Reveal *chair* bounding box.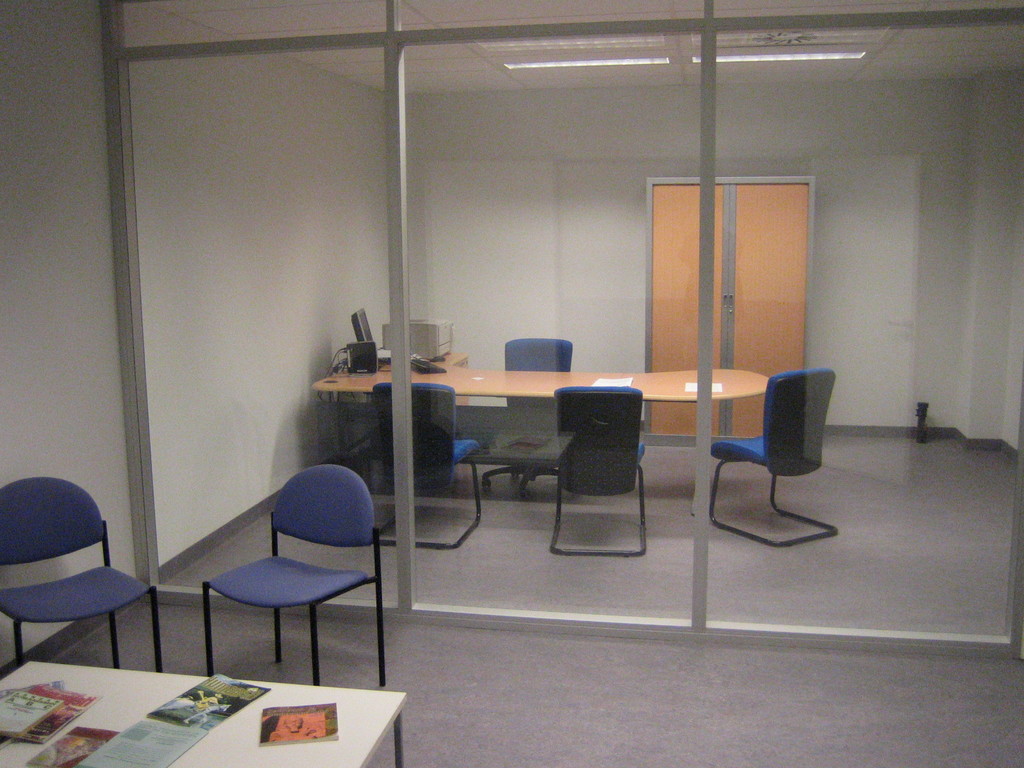
Revealed: x1=355, y1=381, x2=483, y2=550.
